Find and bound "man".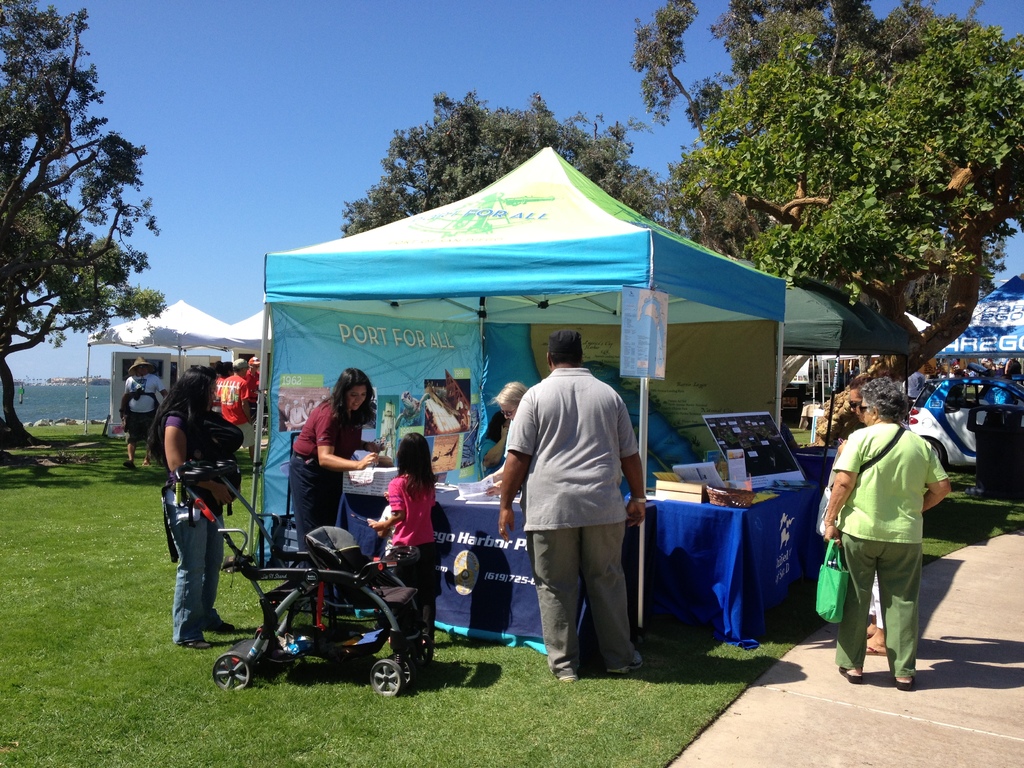
Bound: bbox=[248, 352, 257, 418].
